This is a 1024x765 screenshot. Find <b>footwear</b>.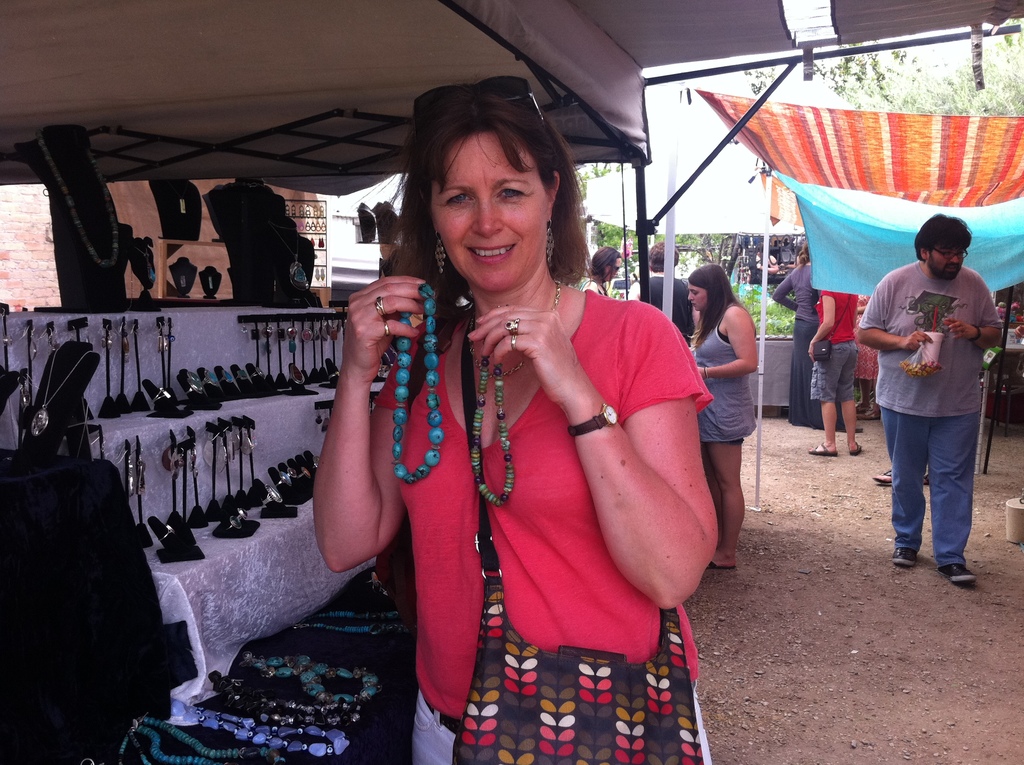
Bounding box: <region>874, 467, 892, 483</region>.
